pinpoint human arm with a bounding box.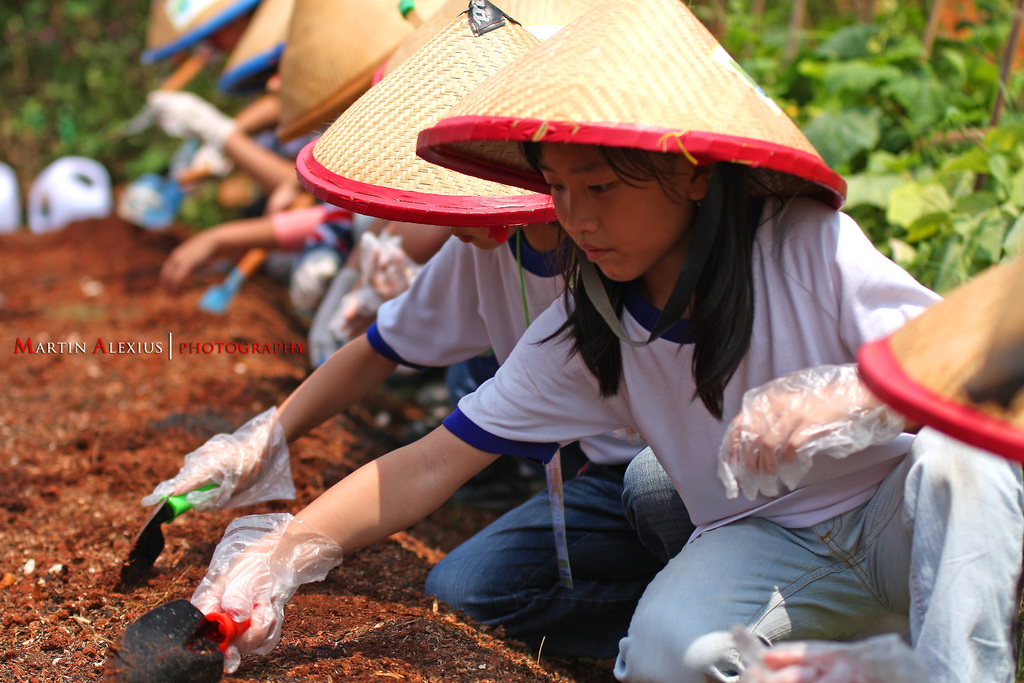
locate(166, 235, 486, 498).
